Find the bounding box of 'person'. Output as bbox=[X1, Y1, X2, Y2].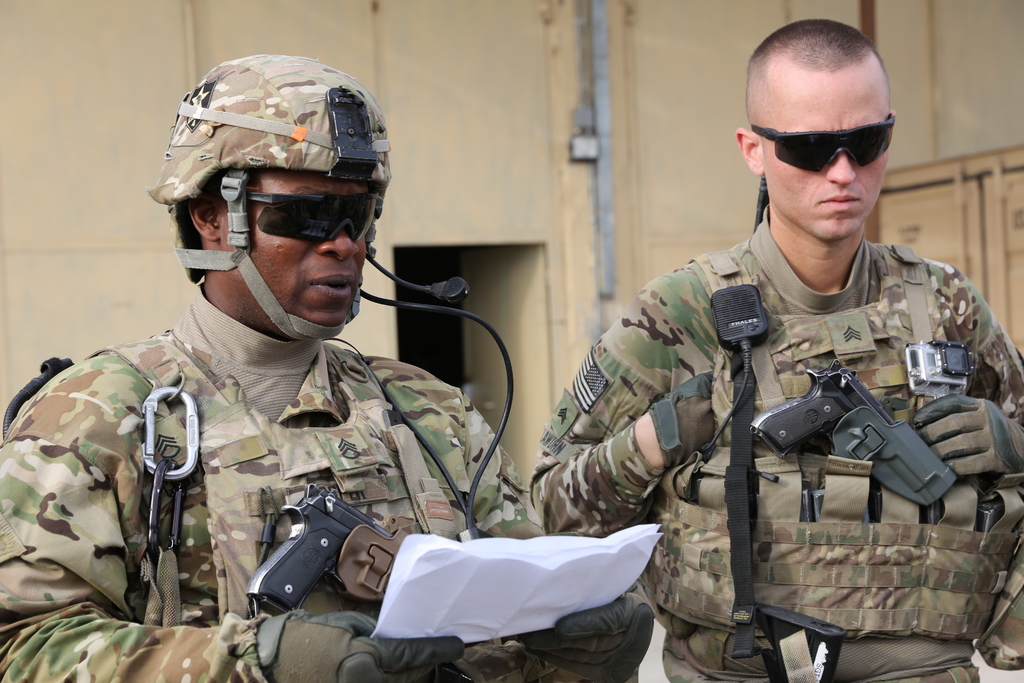
bbox=[533, 18, 1023, 682].
